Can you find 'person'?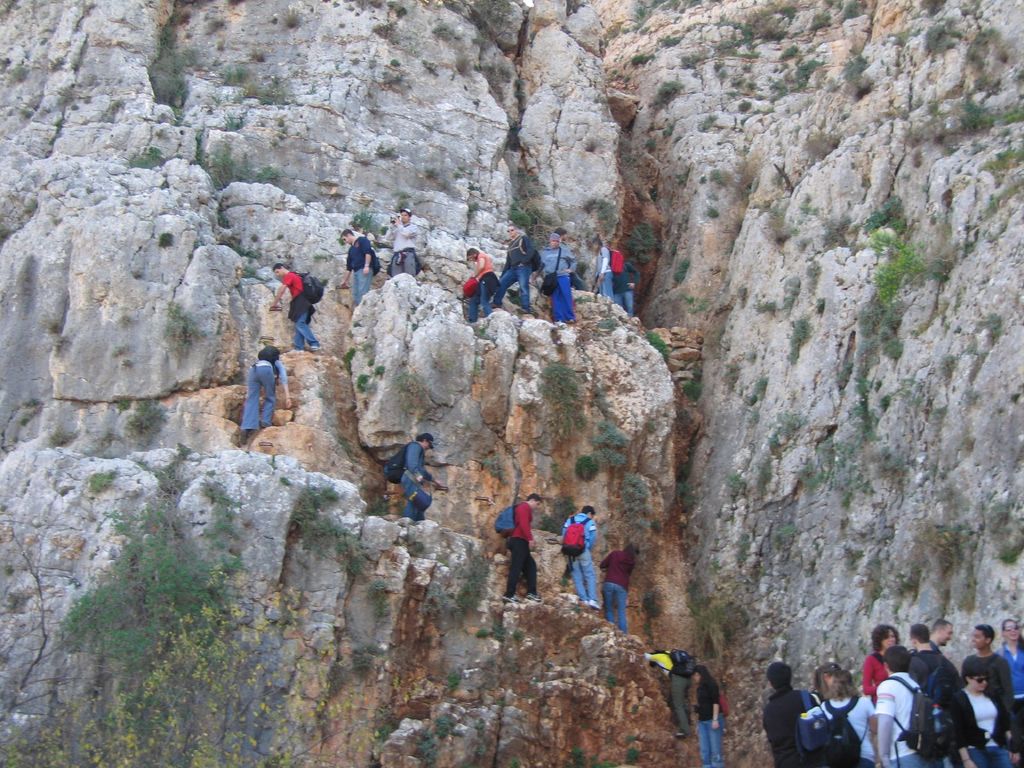
Yes, bounding box: rect(491, 220, 545, 314).
